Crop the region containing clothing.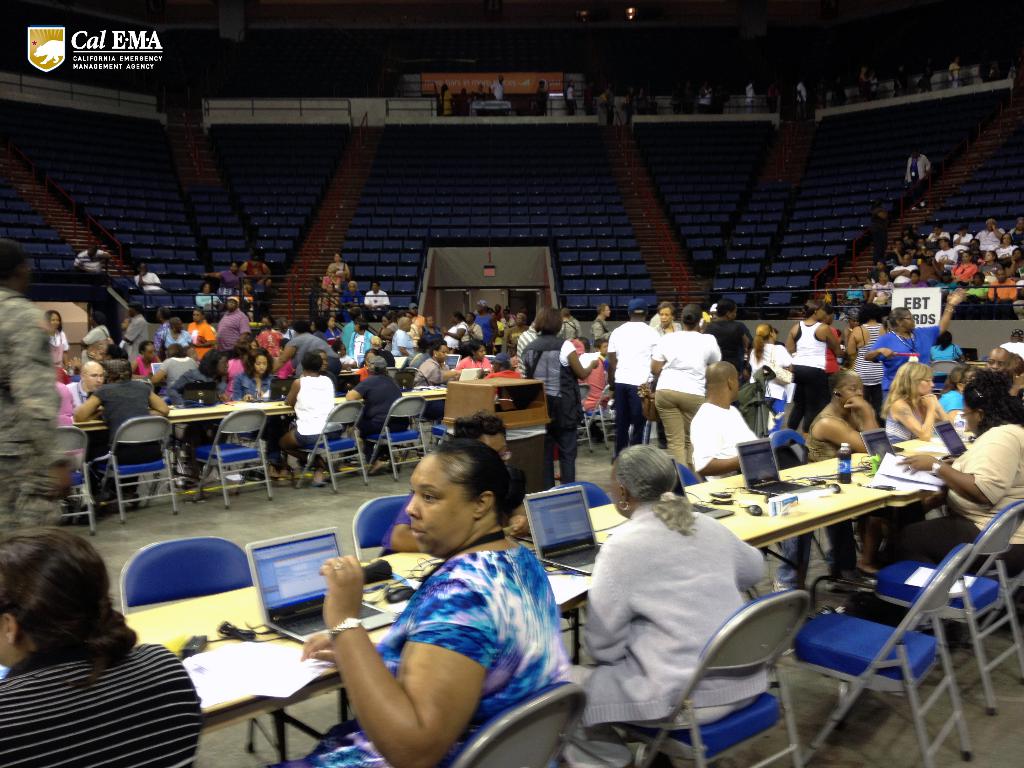
Crop region: <region>73, 321, 110, 364</region>.
